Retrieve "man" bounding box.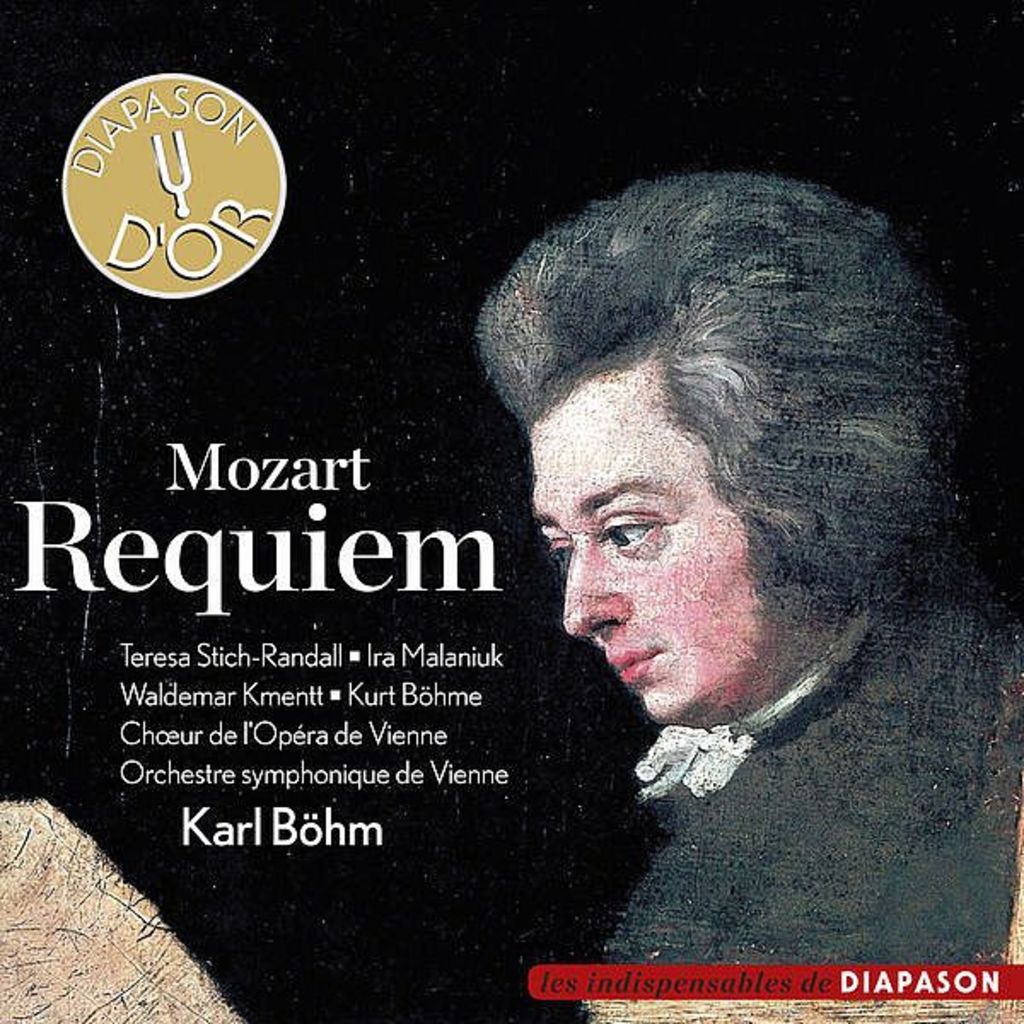
Bounding box: [x1=476, y1=174, x2=1022, y2=966].
